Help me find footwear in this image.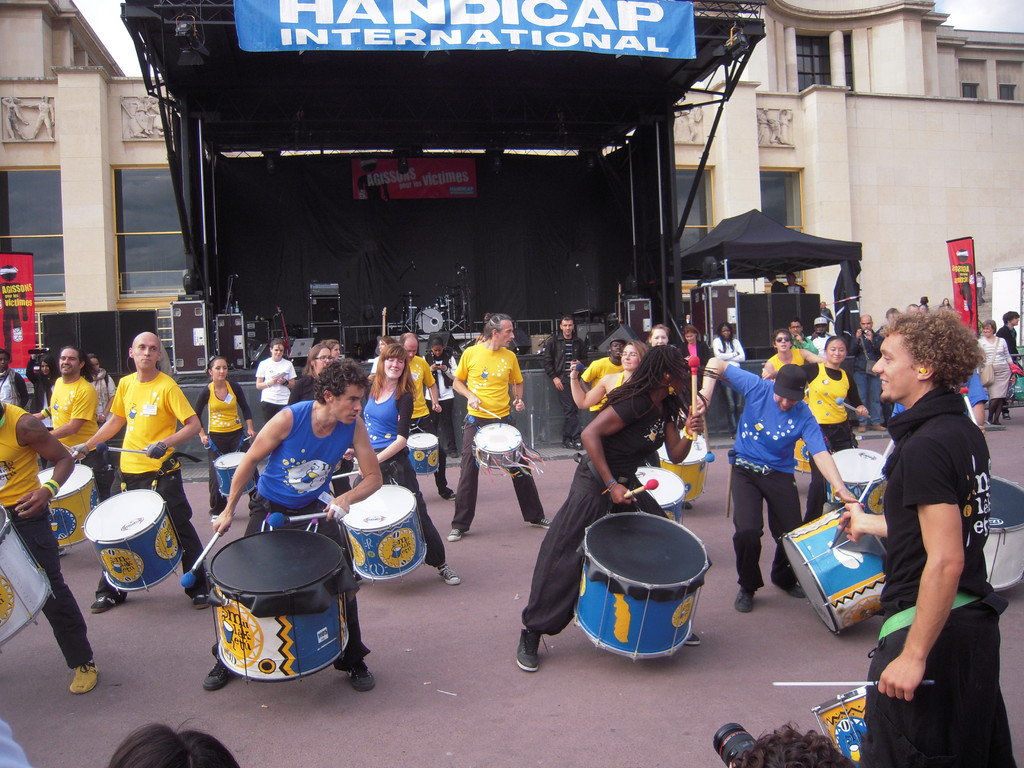
Found it: locate(688, 626, 705, 646).
